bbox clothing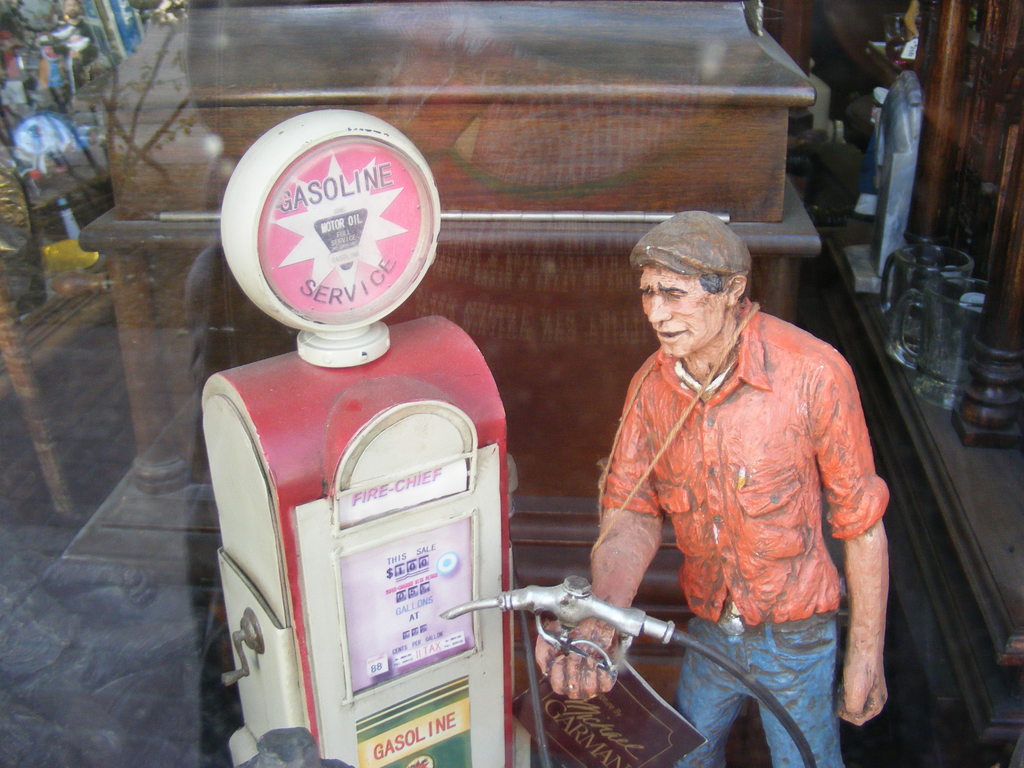
left=550, top=201, right=884, bottom=767
